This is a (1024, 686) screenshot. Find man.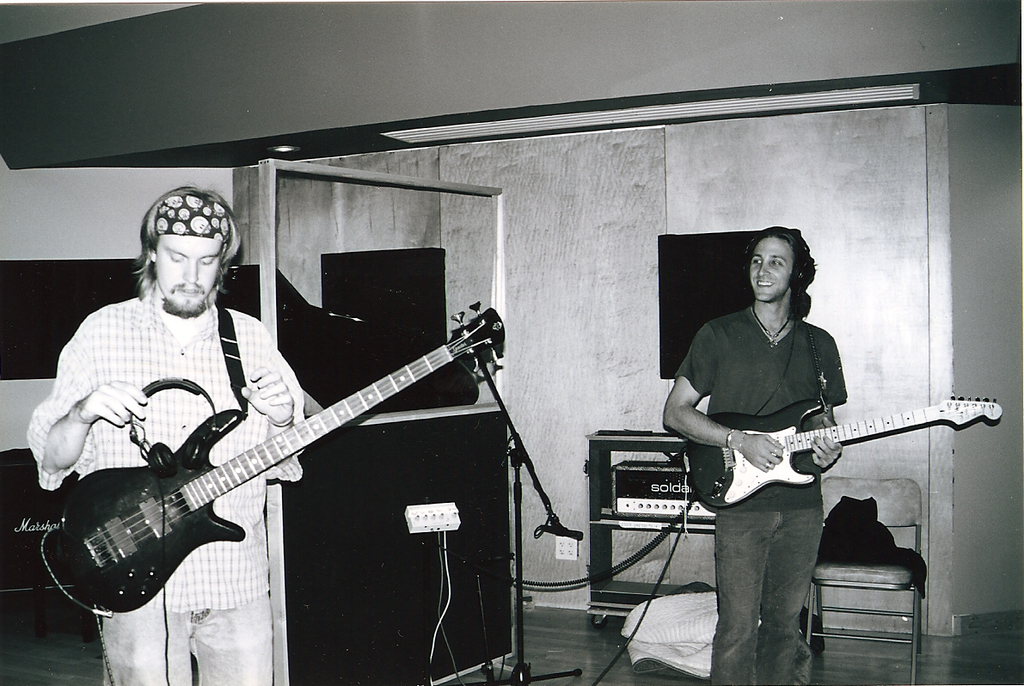
Bounding box: [23,184,305,685].
